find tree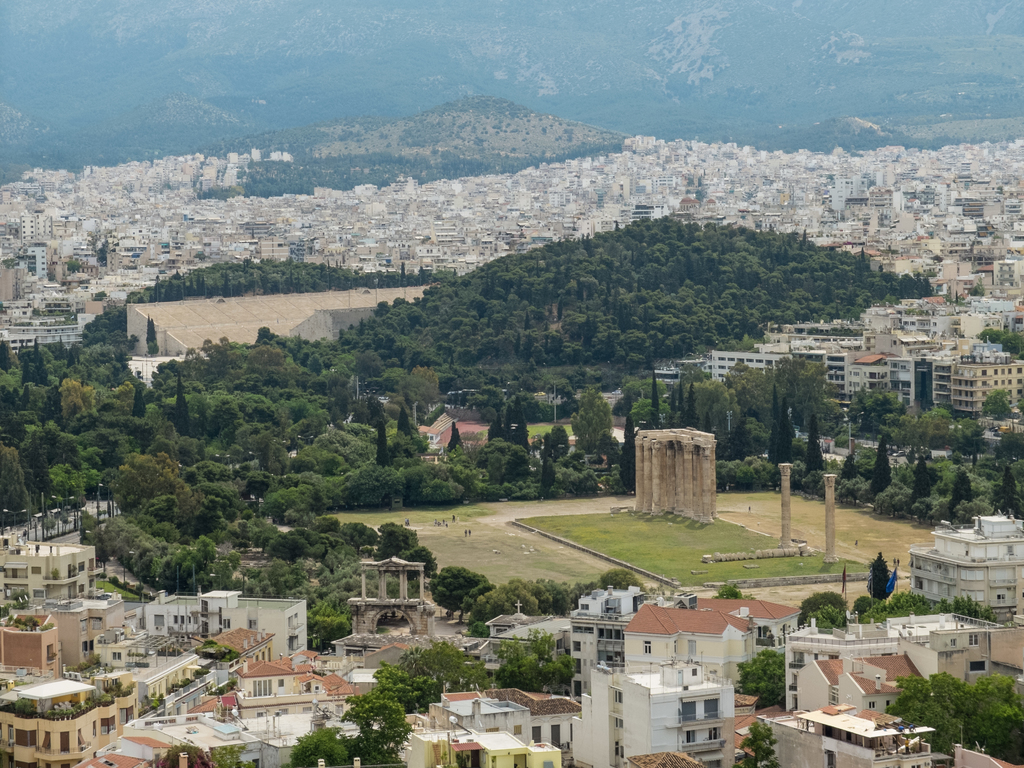
(x1=950, y1=467, x2=972, y2=527)
